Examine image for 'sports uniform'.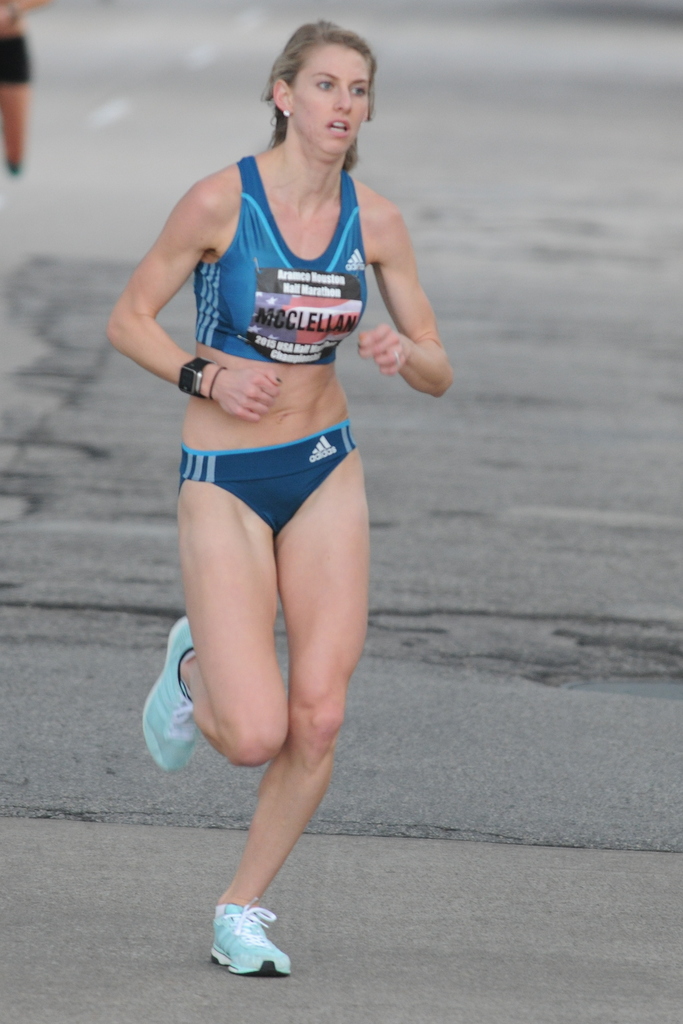
Examination result: l=141, t=150, r=373, b=986.
